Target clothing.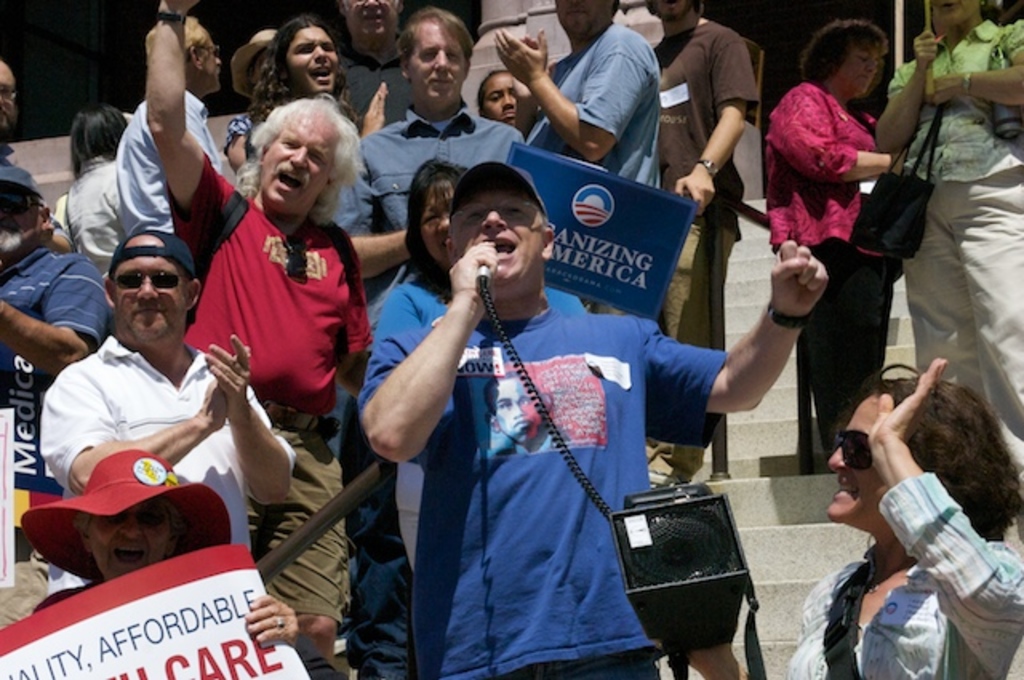
Target region: x1=654 y1=16 x2=773 y2=472.
